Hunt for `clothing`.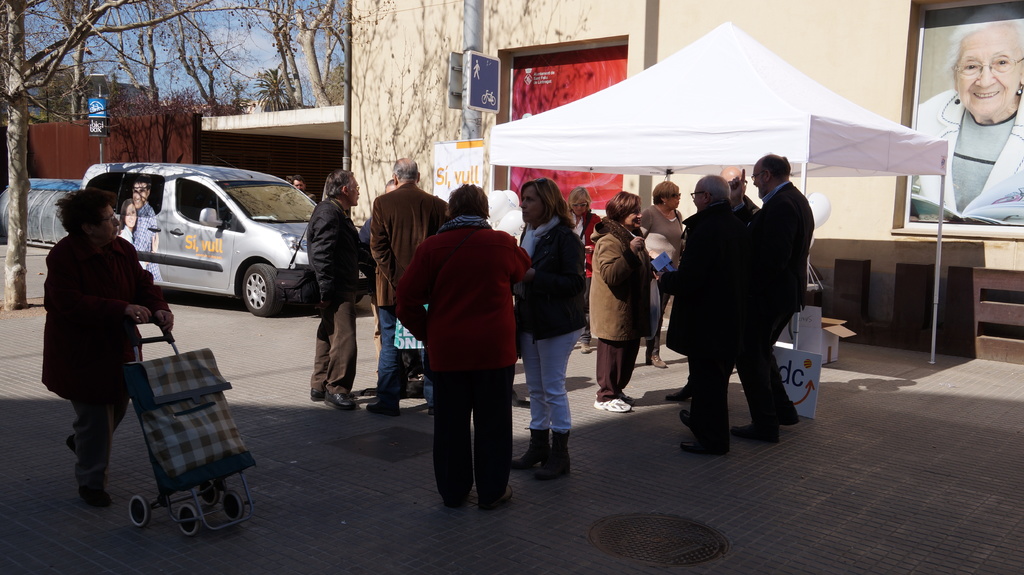
Hunted down at [438,391,506,494].
